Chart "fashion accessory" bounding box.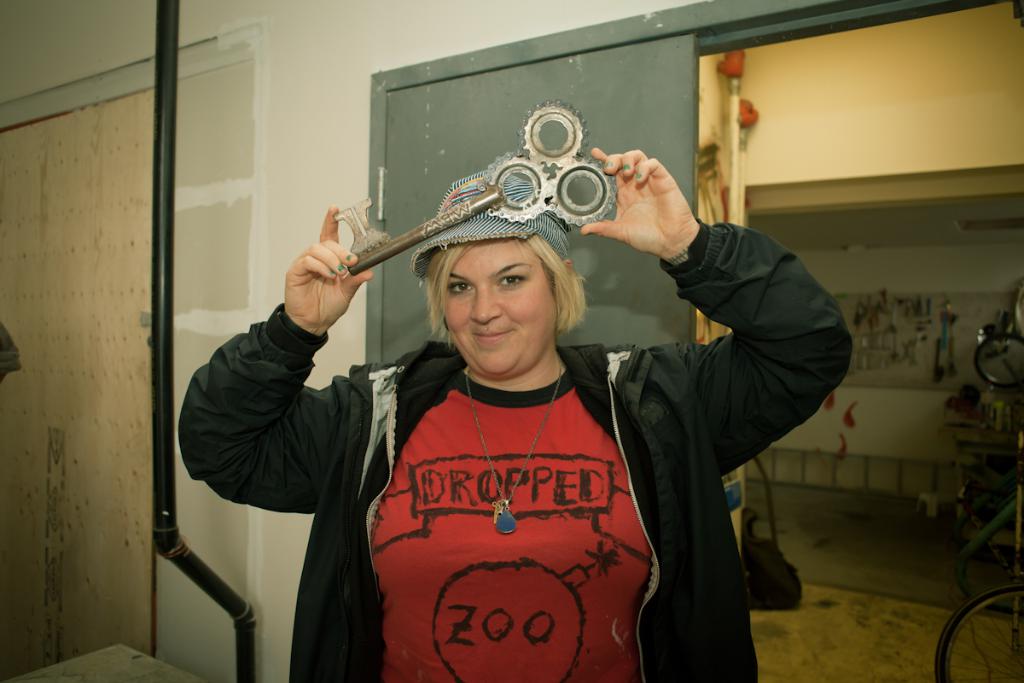
Charted: region(464, 347, 568, 537).
